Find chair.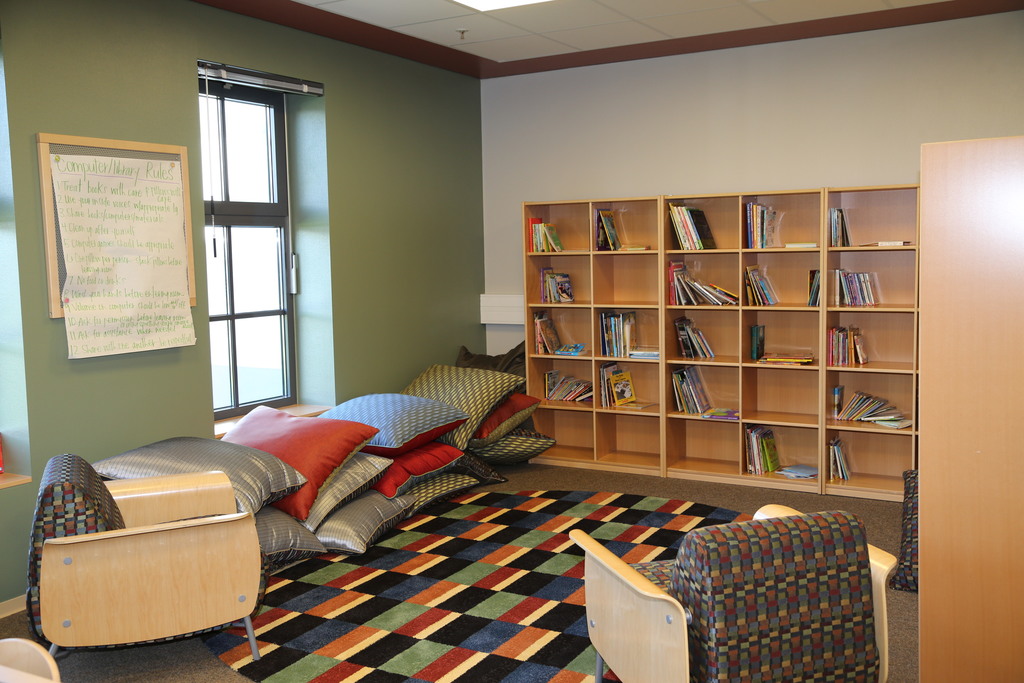
select_region(566, 504, 896, 682).
